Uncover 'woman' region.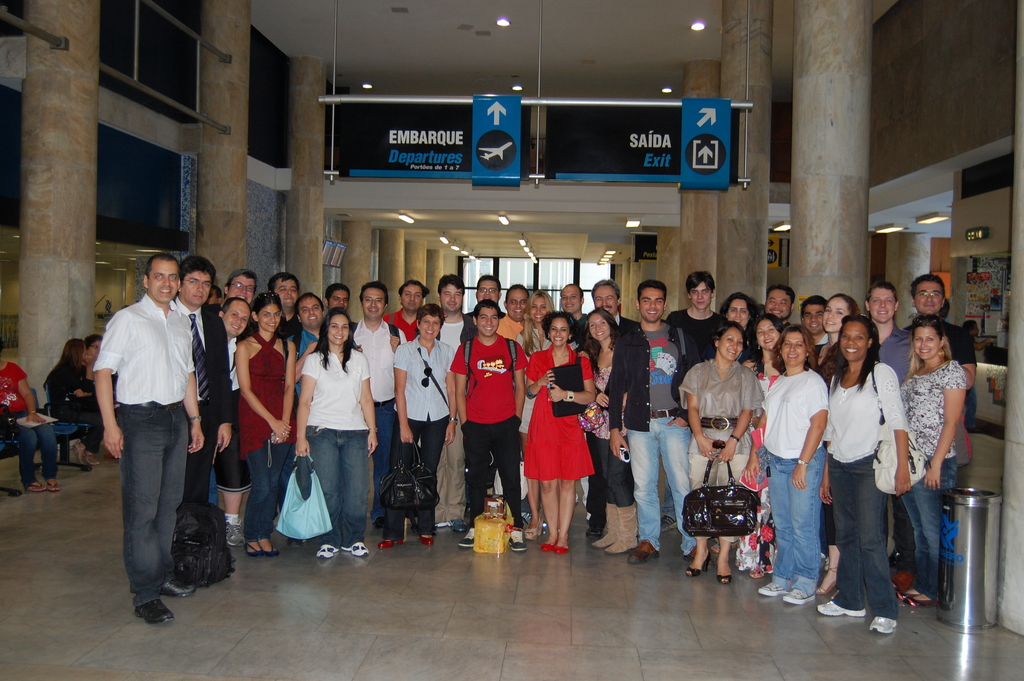
Uncovered: locate(717, 292, 758, 360).
